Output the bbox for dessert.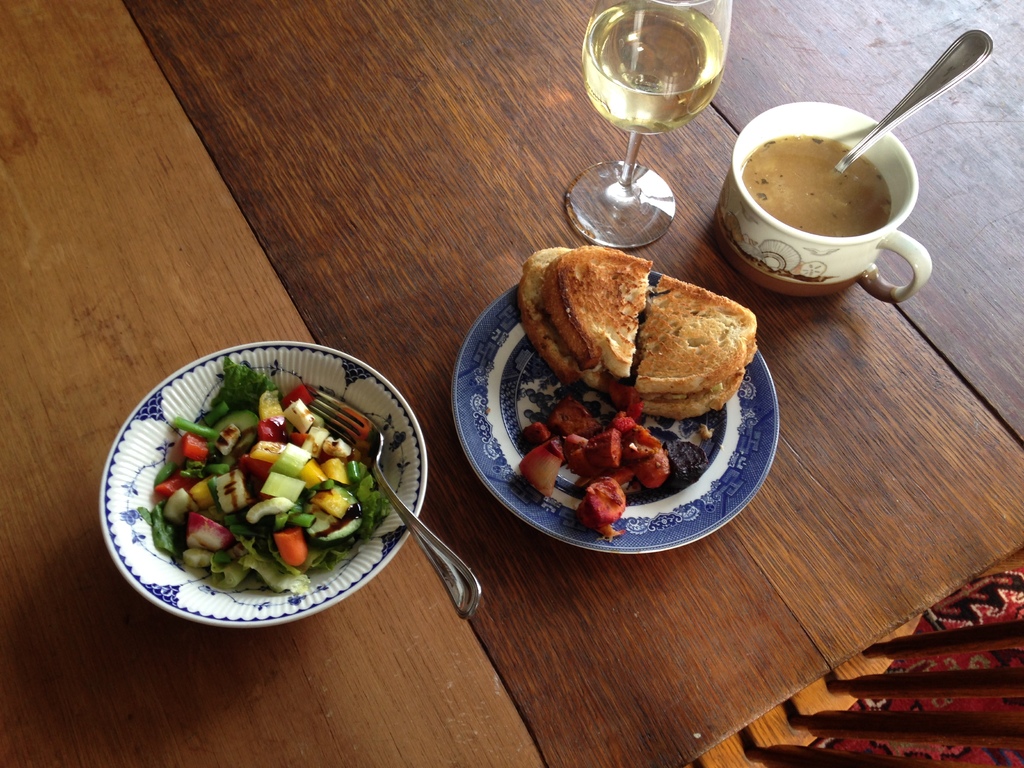
crop(631, 375, 750, 422).
